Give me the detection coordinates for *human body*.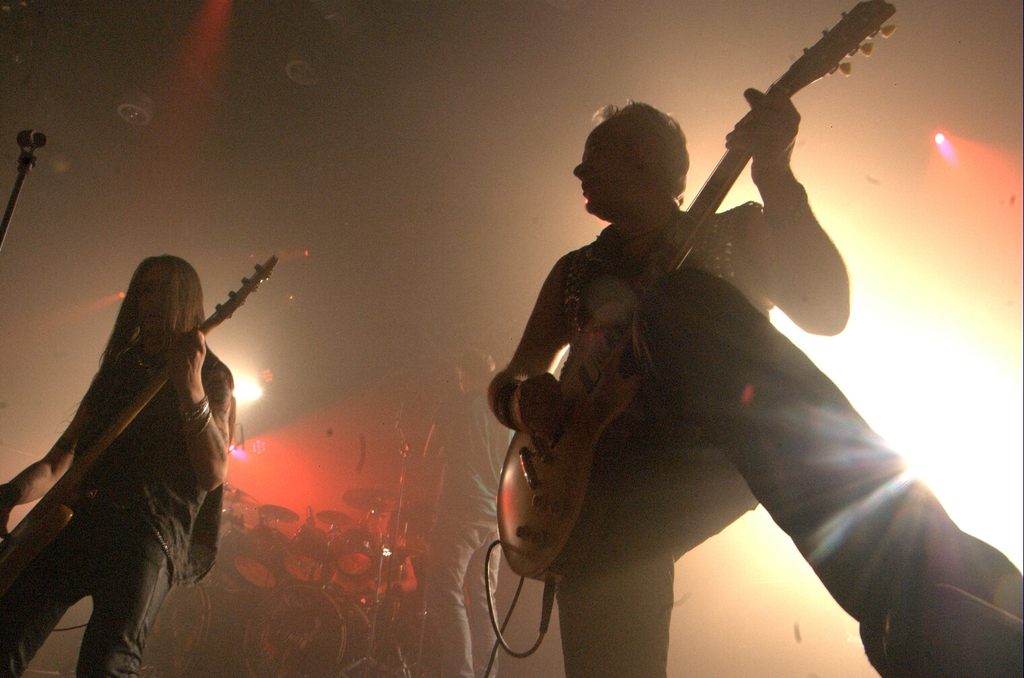
(left=0, top=331, right=241, bottom=677).
